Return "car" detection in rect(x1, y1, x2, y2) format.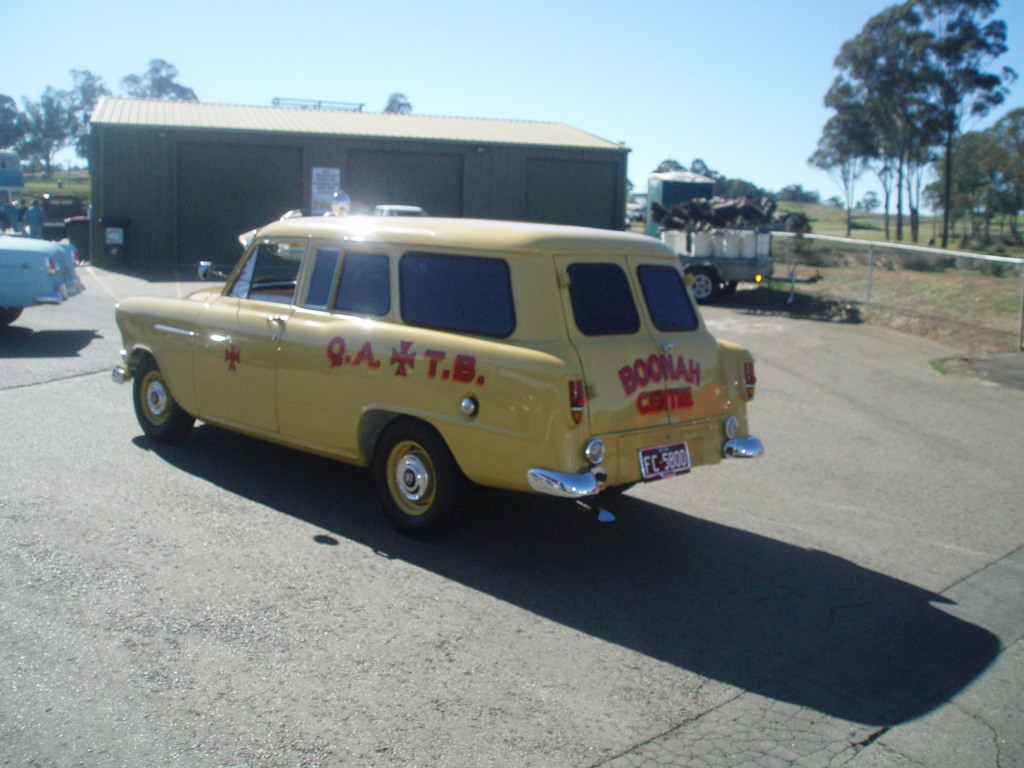
rect(0, 182, 38, 227).
